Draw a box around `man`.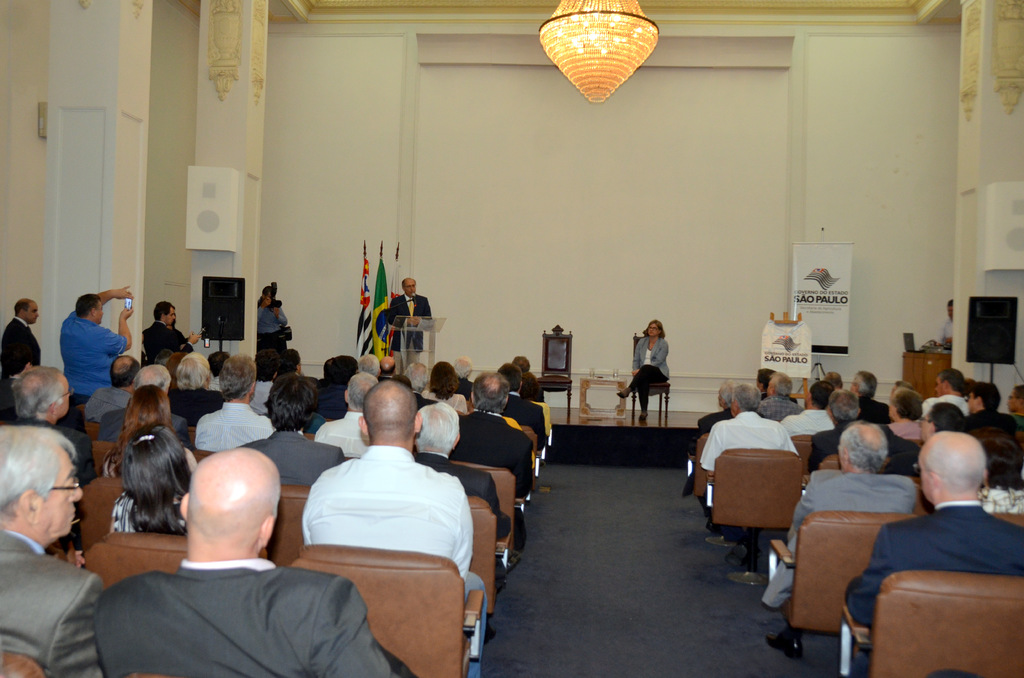
{"left": 316, "top": 371, "right": 379, "bottom": 455}.
